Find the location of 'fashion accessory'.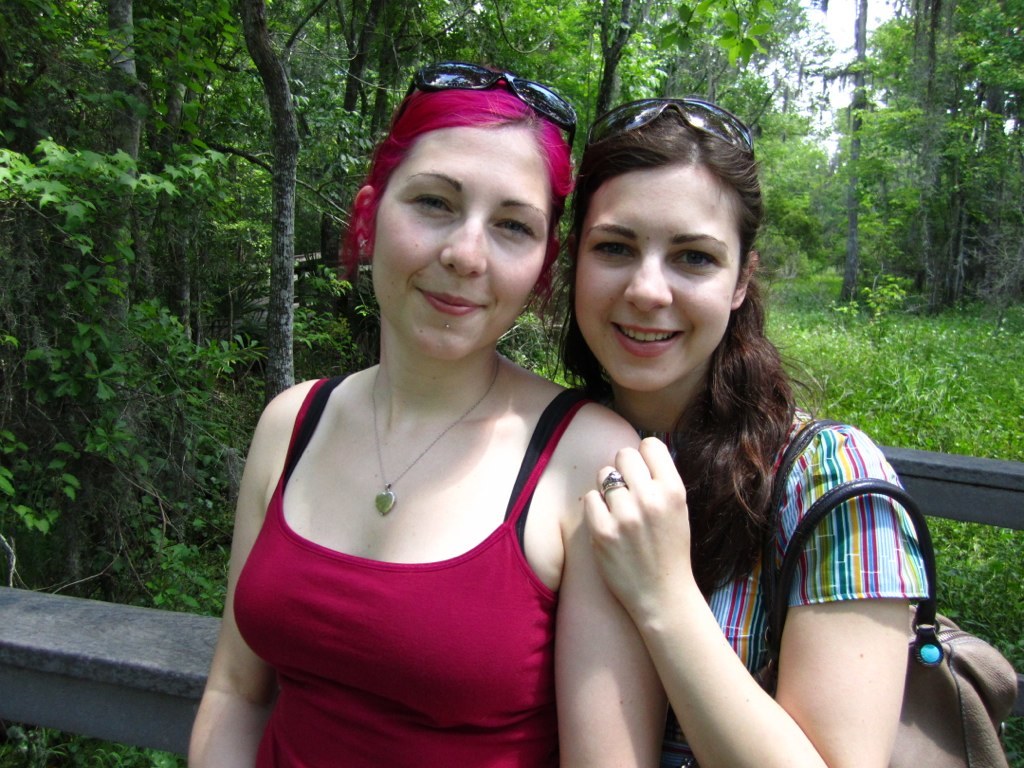
Location: bbox=[439, 319, 455, 334].
